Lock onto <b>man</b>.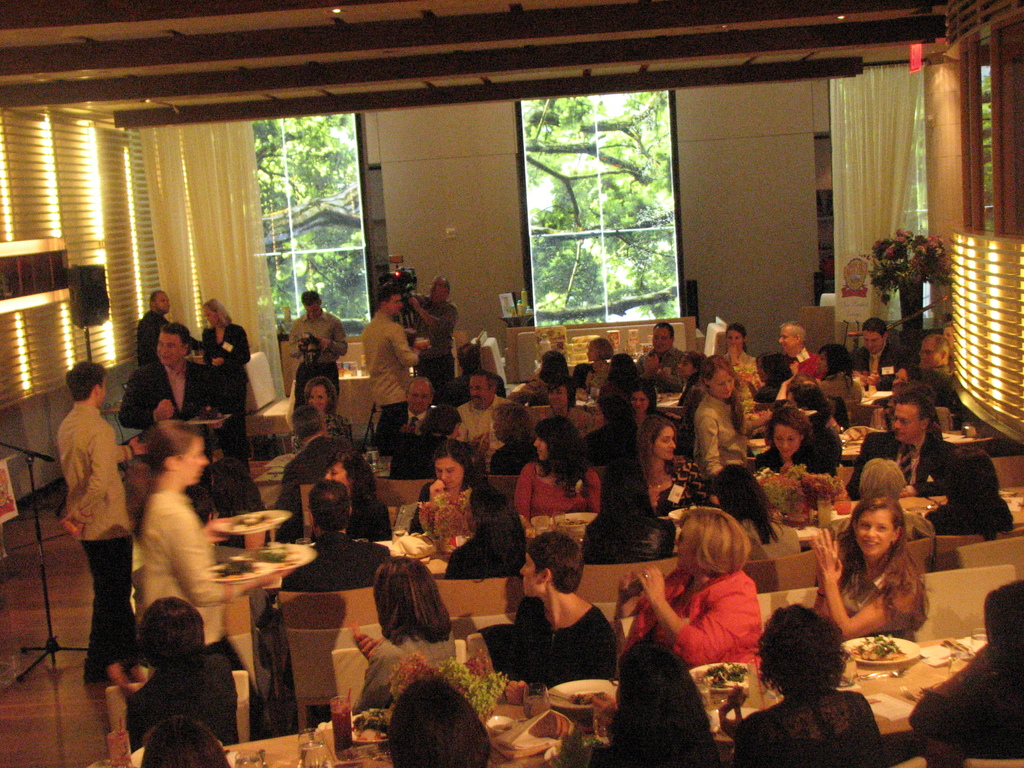
Locked: region(105, 316, 227, 497).
